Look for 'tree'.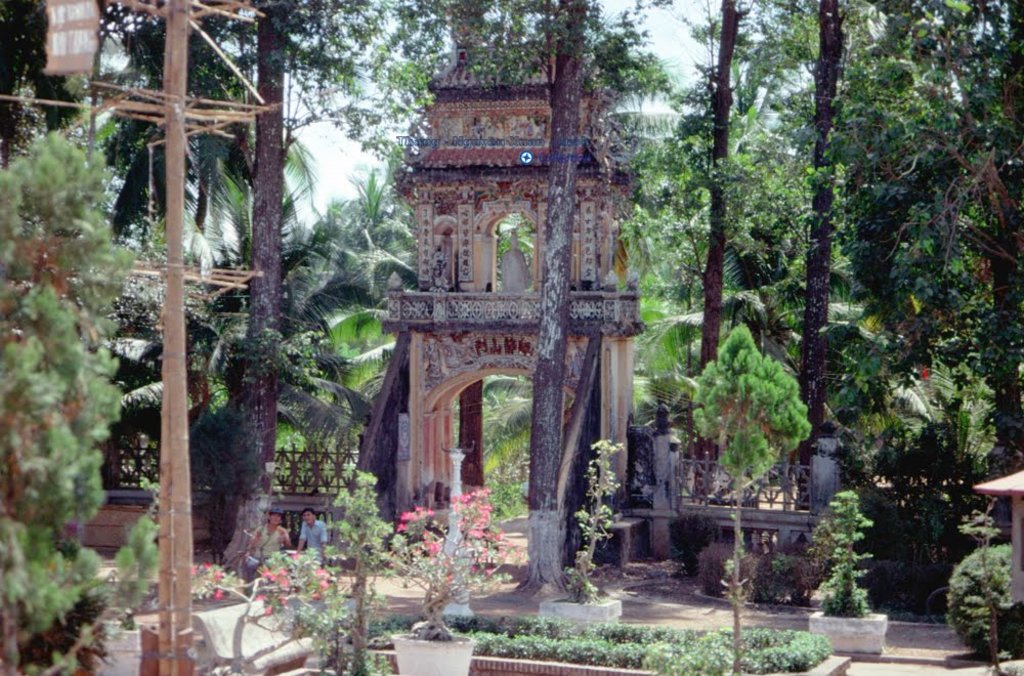
Found: <region>613, 0, 694, 334</region>.
